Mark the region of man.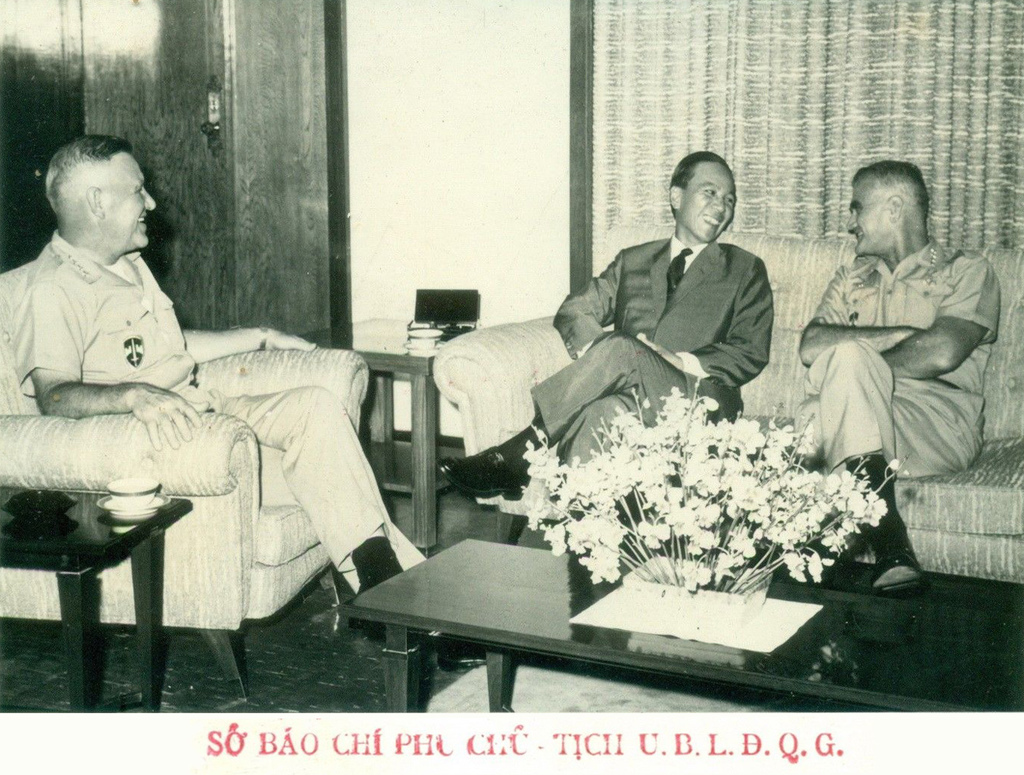
Region: (left=434, top=148, right=771, bottom=536).
